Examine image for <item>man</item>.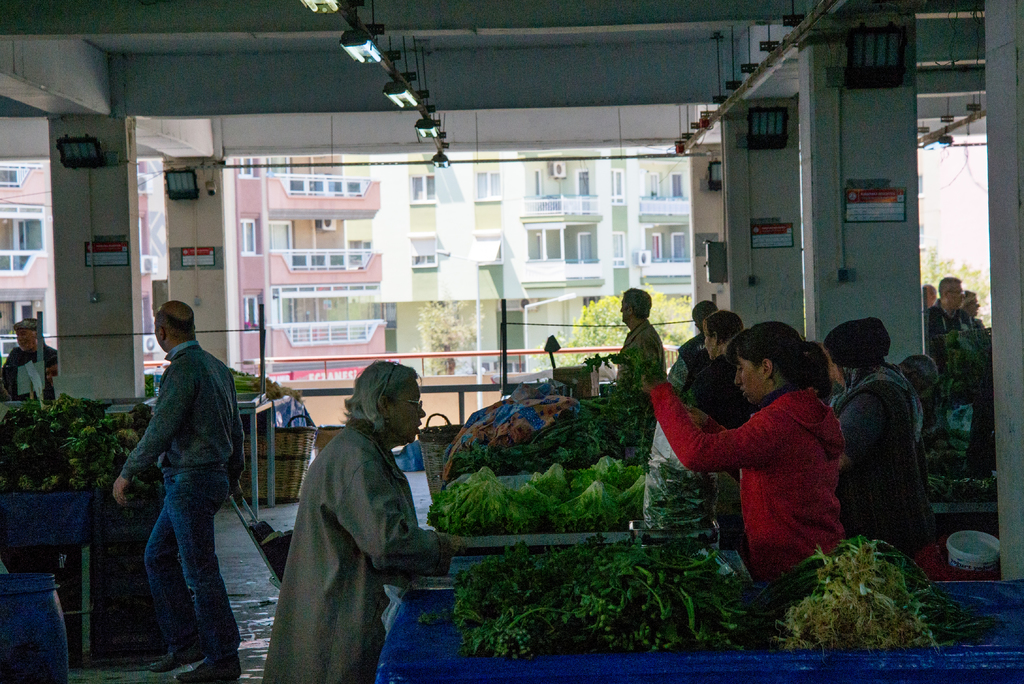
Examination result: (927, 272, 979, 379).
